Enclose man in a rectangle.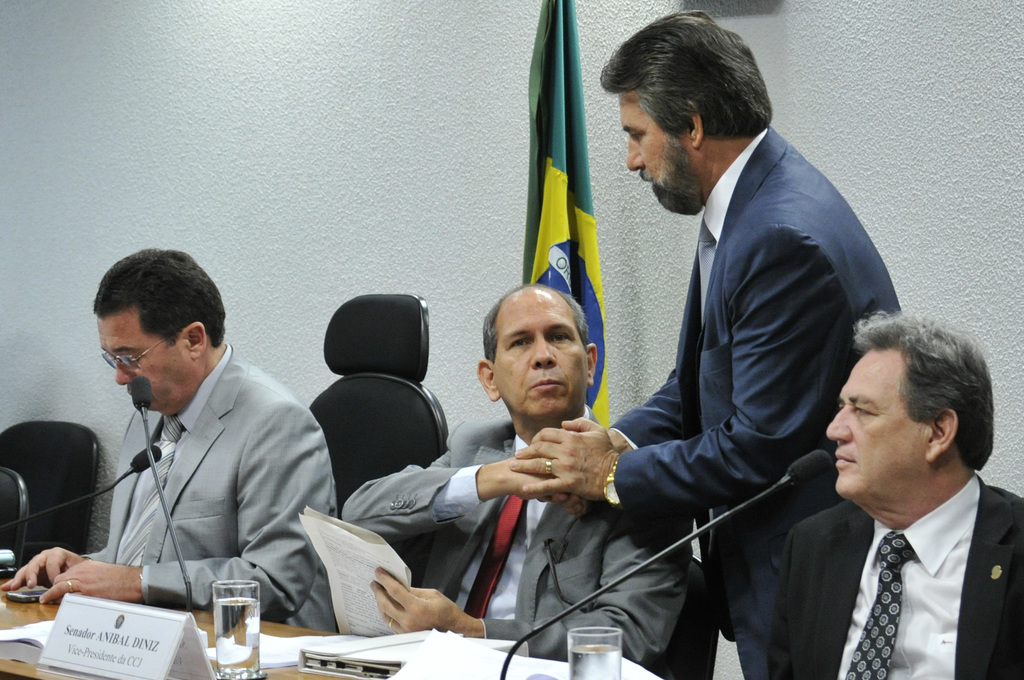
[left=0, top=247, right=339, bottom=635].
